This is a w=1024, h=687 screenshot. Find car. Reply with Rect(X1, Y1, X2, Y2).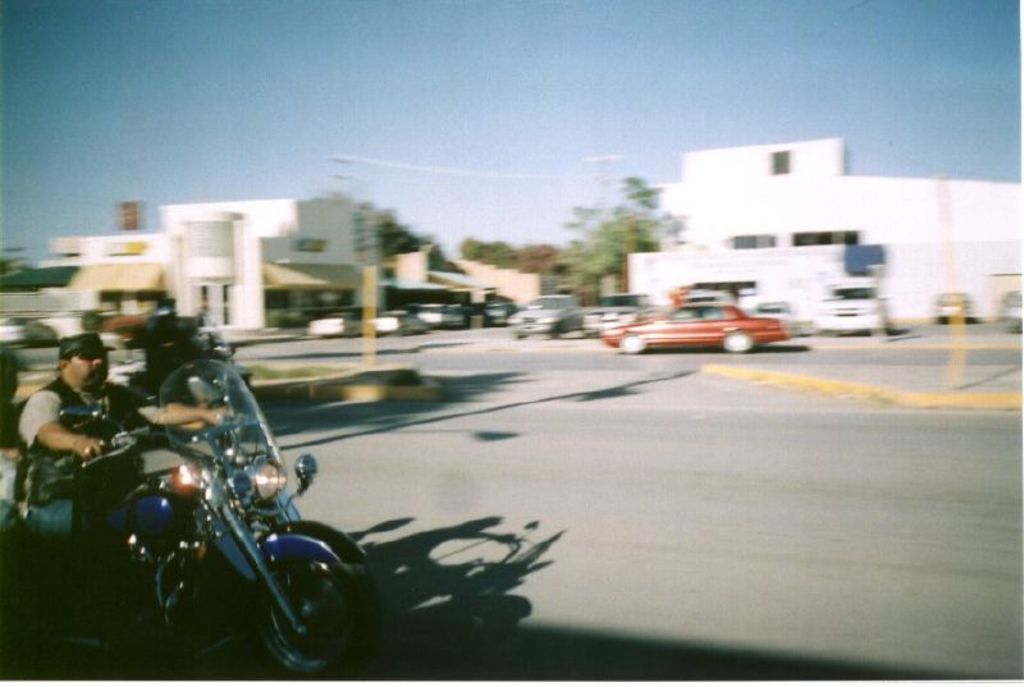
Rect(611, 290, 795, 356).
